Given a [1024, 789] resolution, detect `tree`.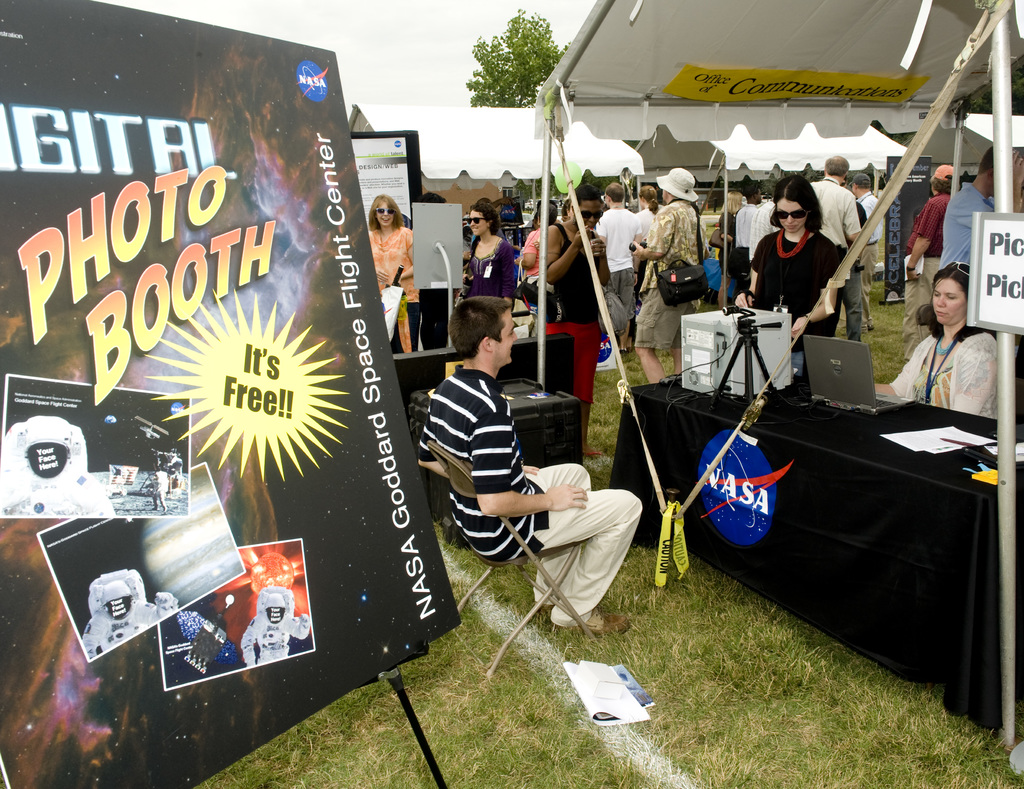
left=463, top=11, right=557, bottom=104.
